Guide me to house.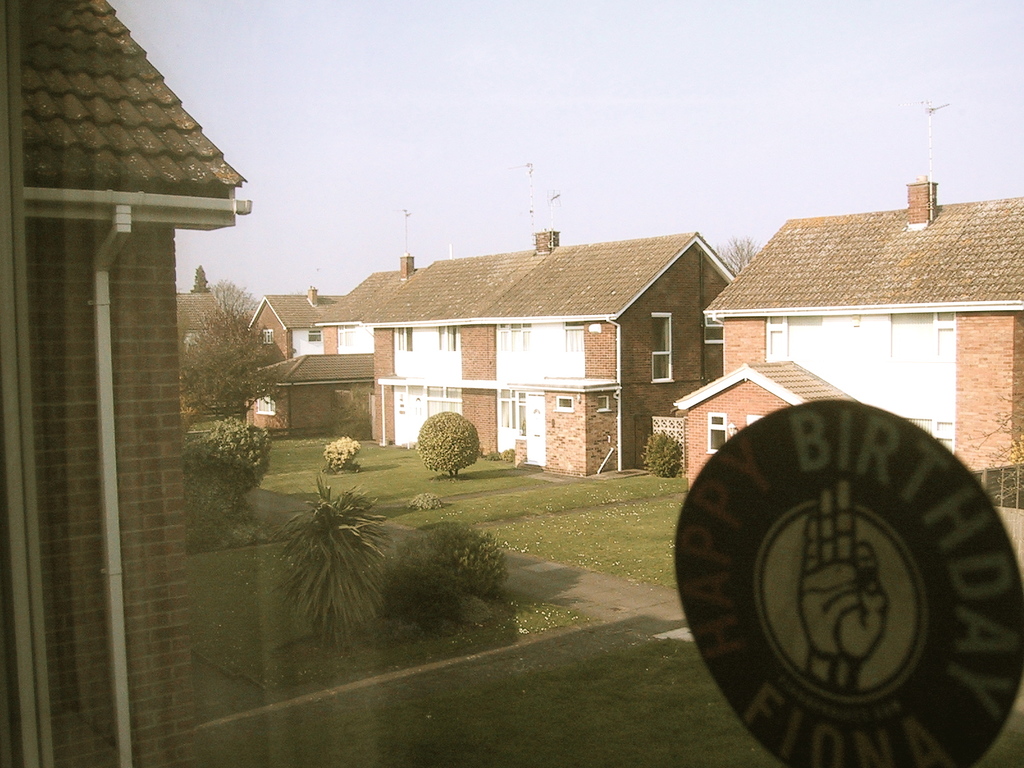
Guidance: box=[255, 355, 383, 431].
